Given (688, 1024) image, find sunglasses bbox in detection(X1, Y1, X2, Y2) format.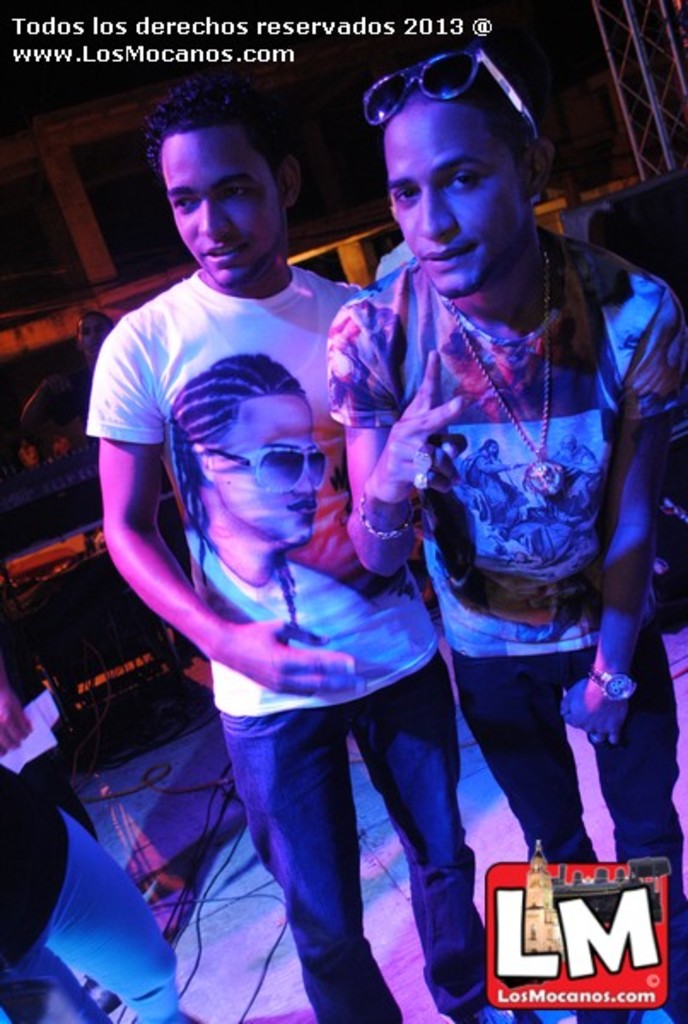
detection(210, 447, 326, 490).
